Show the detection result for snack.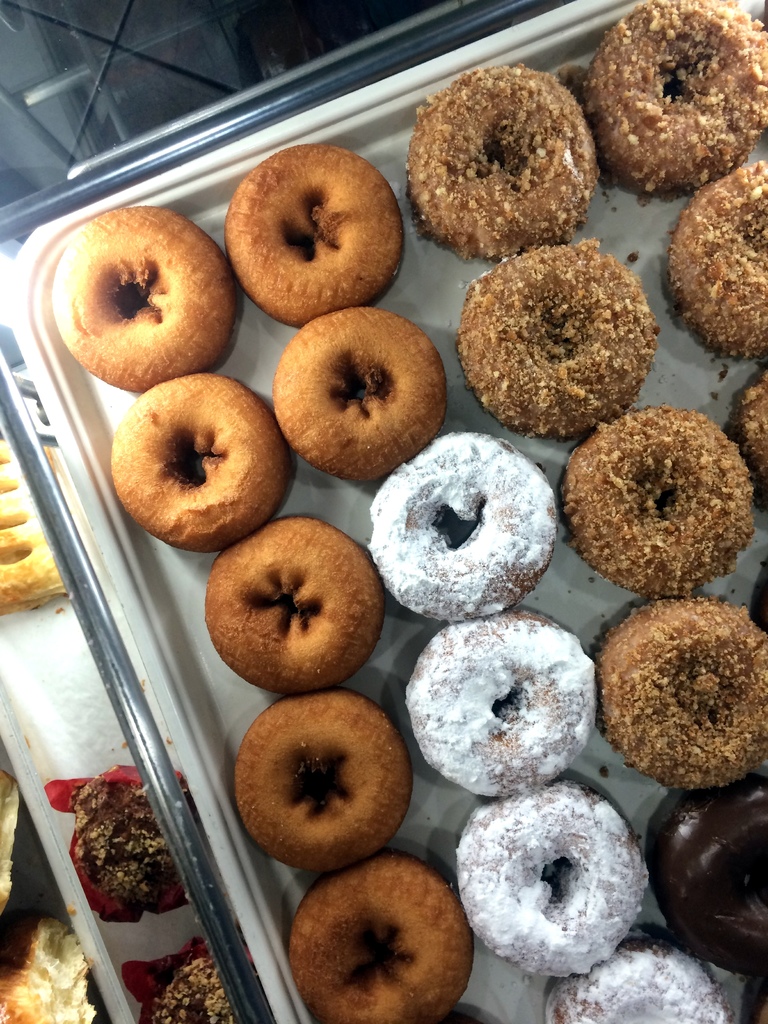
0,918,101,1023.
